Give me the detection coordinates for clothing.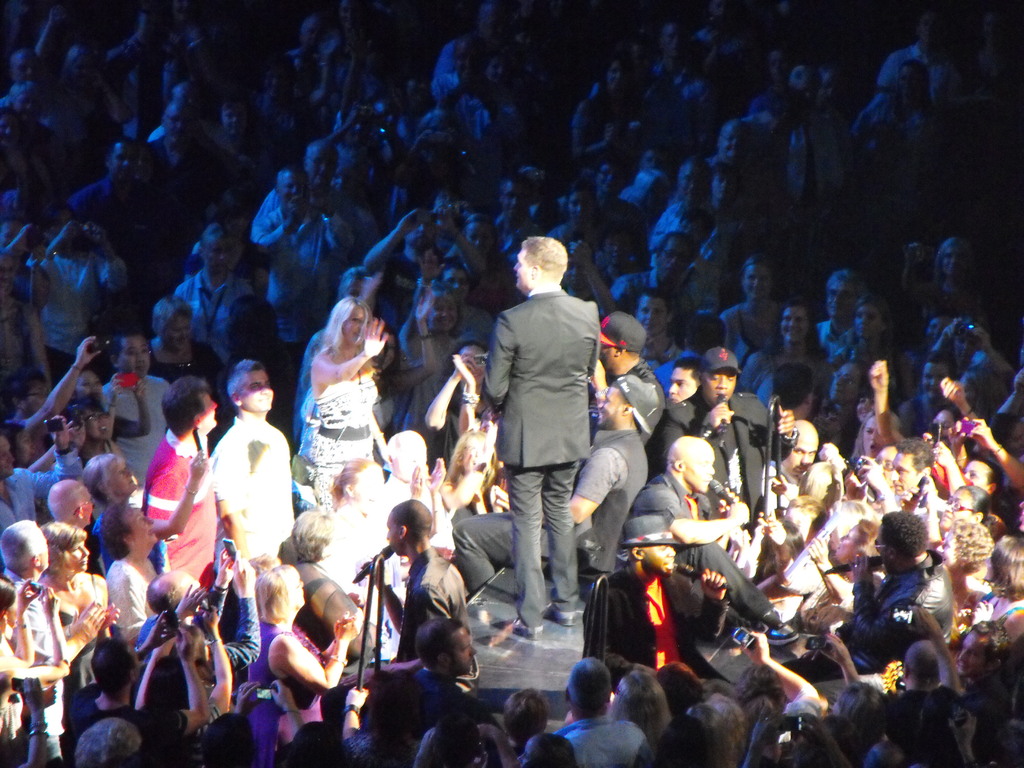
[650, 385, 803, 521].
